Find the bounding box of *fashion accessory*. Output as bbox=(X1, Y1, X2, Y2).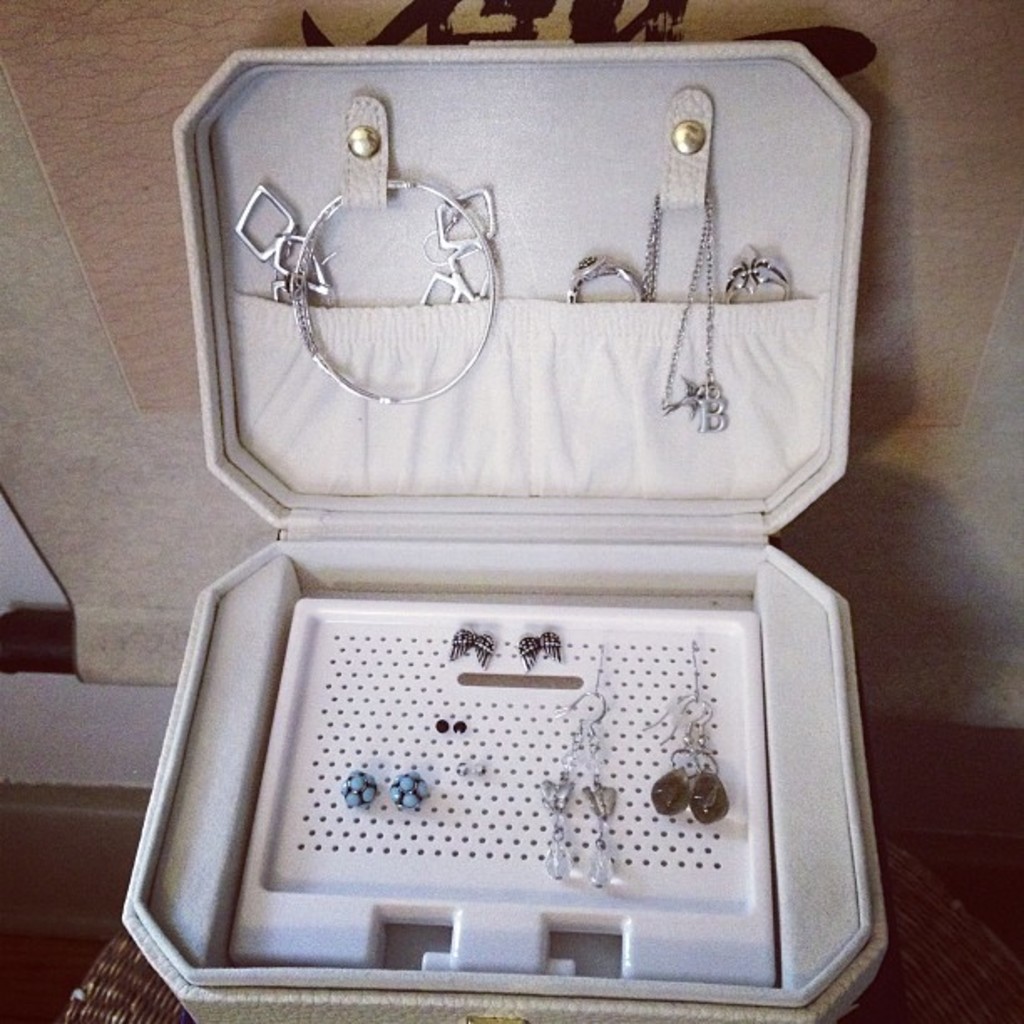
bbox=(535, 721, 579, 875).
